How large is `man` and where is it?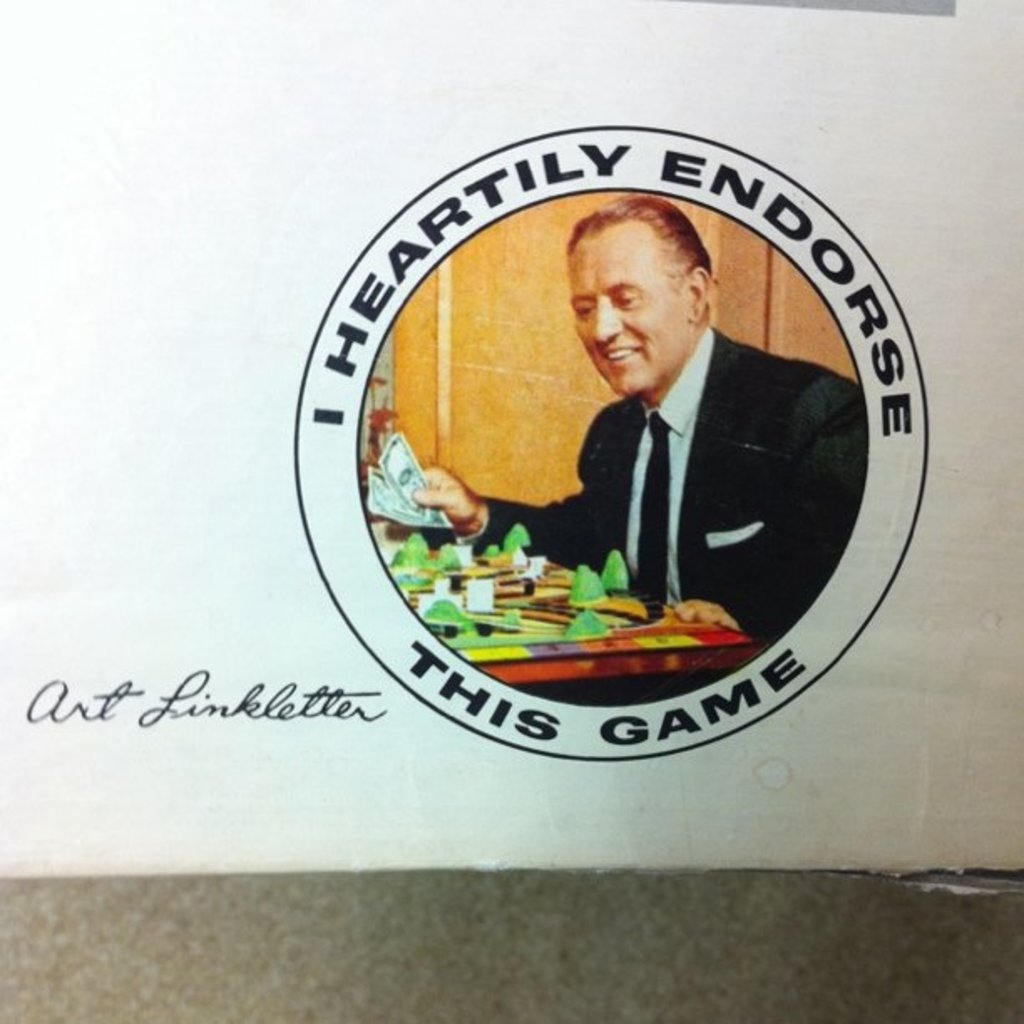
Bounding box: rect(403, 194, 870, 699).
